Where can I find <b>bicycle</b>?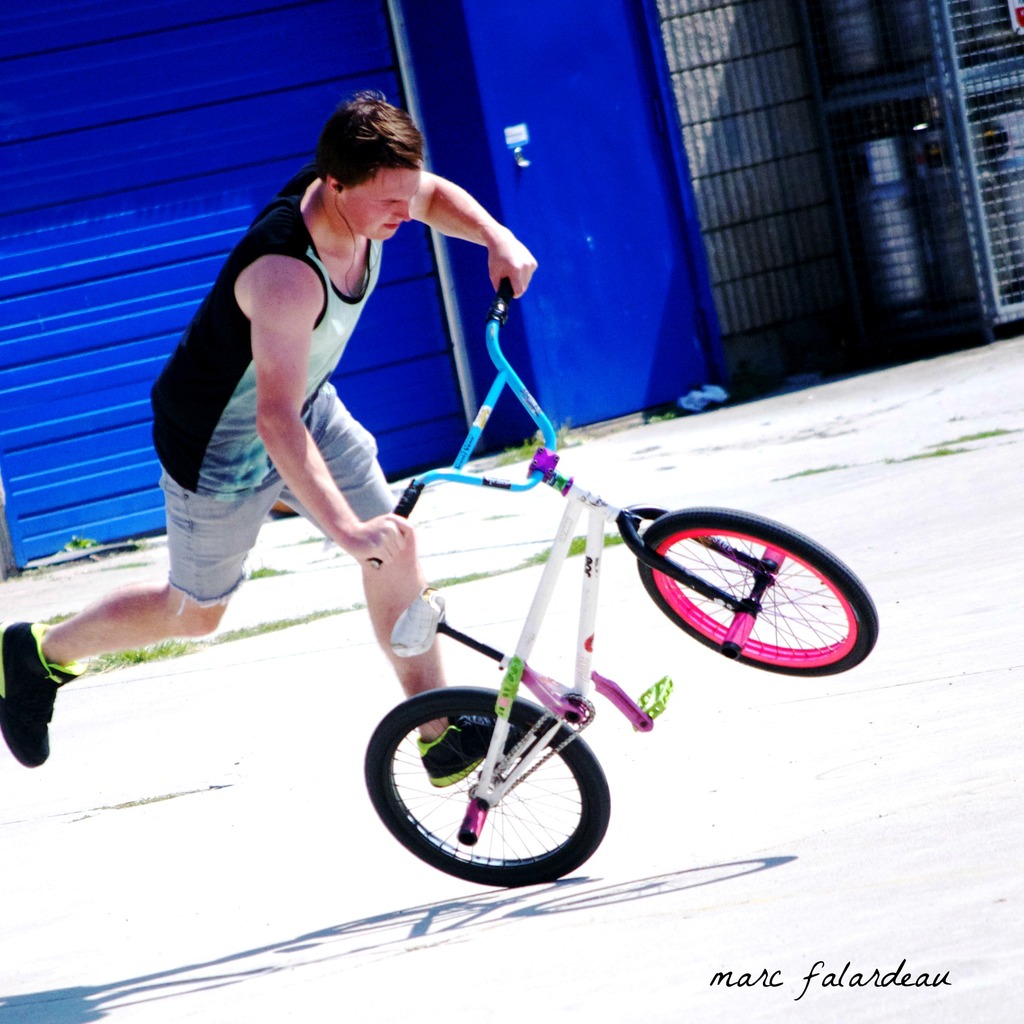
You can find it at [x1=301, y1=358, x2=835, y2=895].
